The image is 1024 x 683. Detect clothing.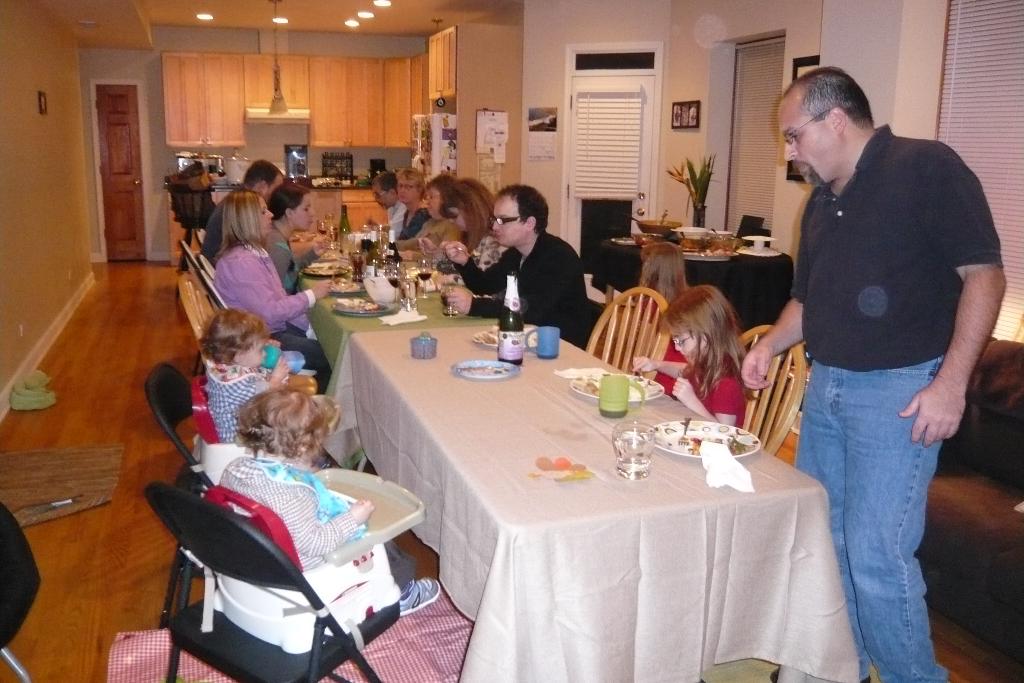
Detection: (x1=470, y1=205, x2=596, y2=342).
